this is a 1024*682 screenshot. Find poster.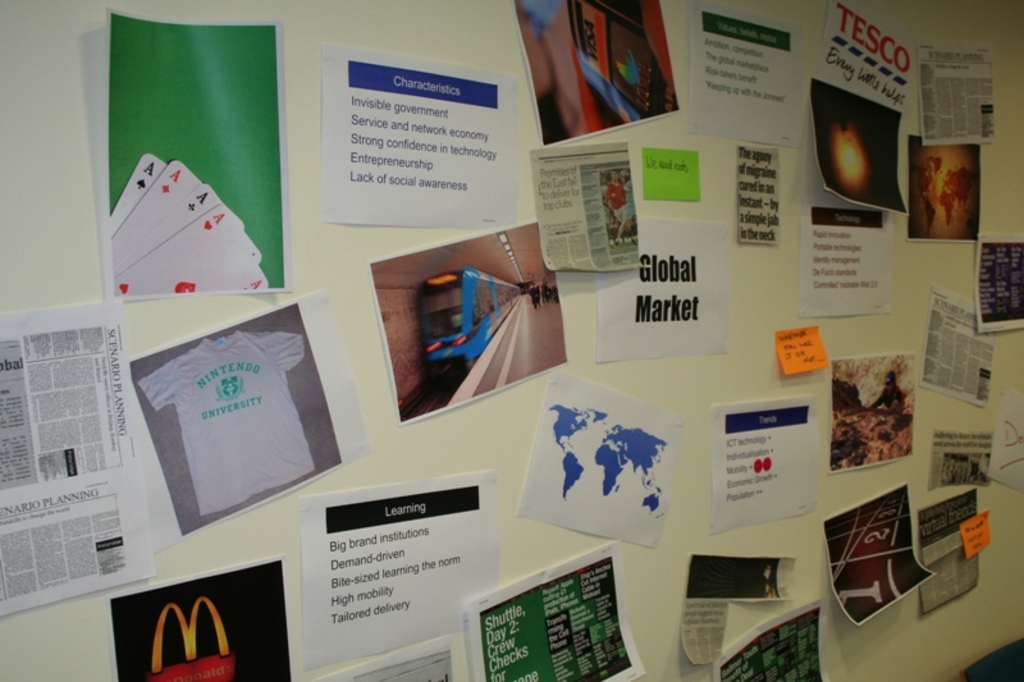
Bounding box: 511 1 678 147.
